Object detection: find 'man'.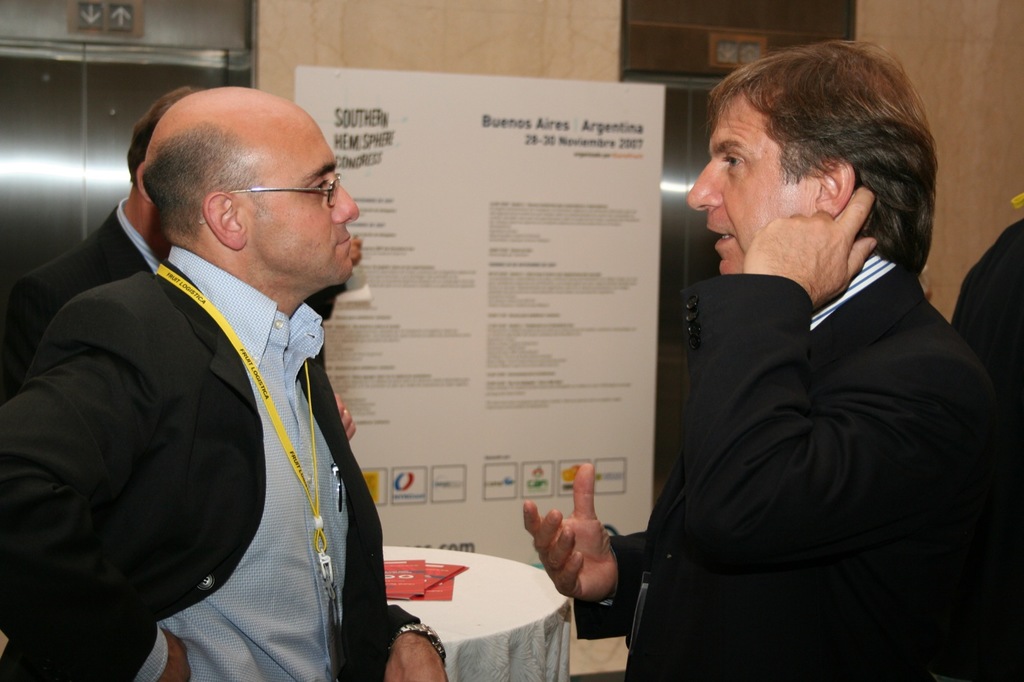
Rect(6, 75, 205, 341).
